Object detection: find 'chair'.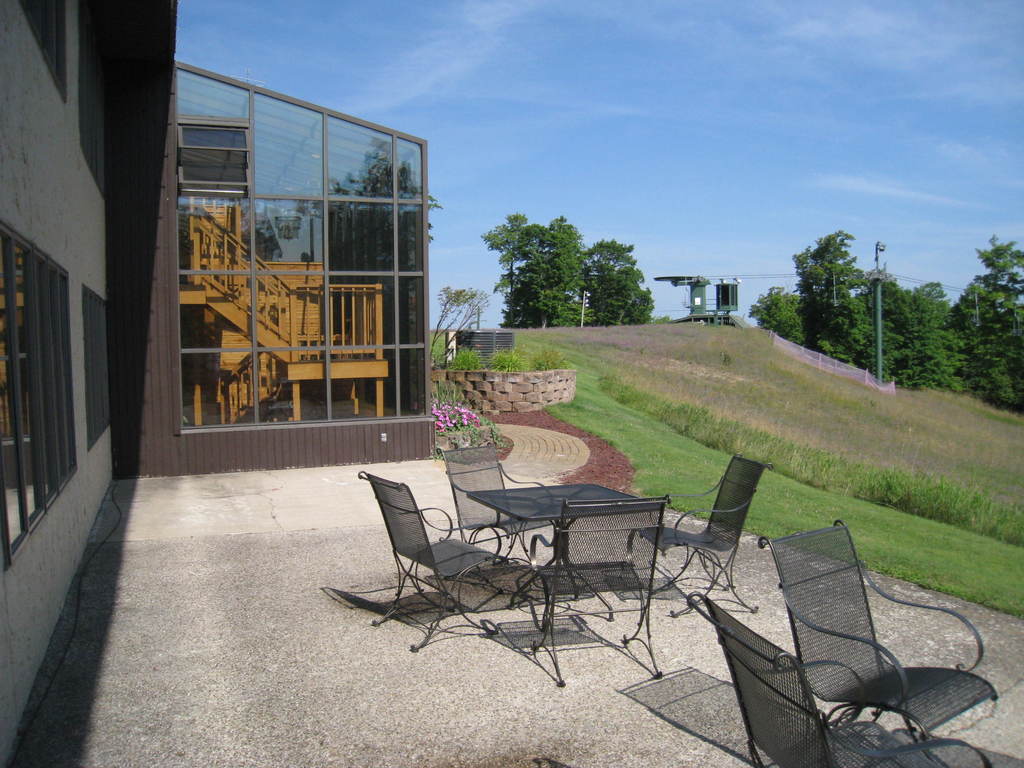
x1=524, y1=490, x2=664, y2=688.
